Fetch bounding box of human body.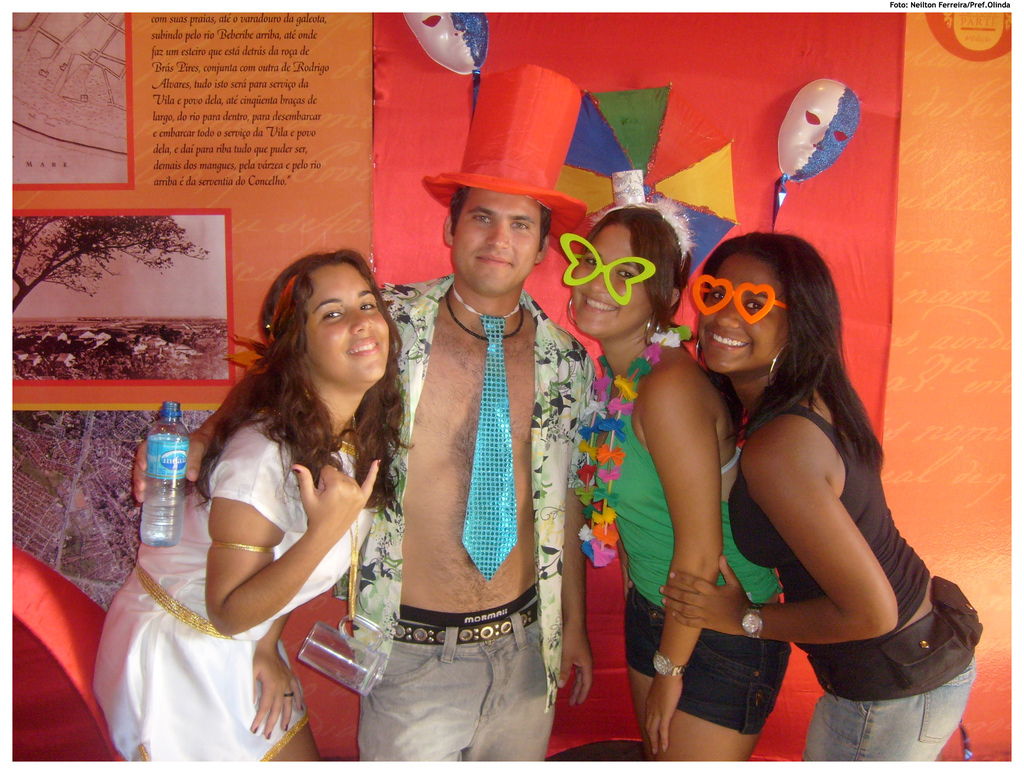
Bbox: 82/248/410/773.
